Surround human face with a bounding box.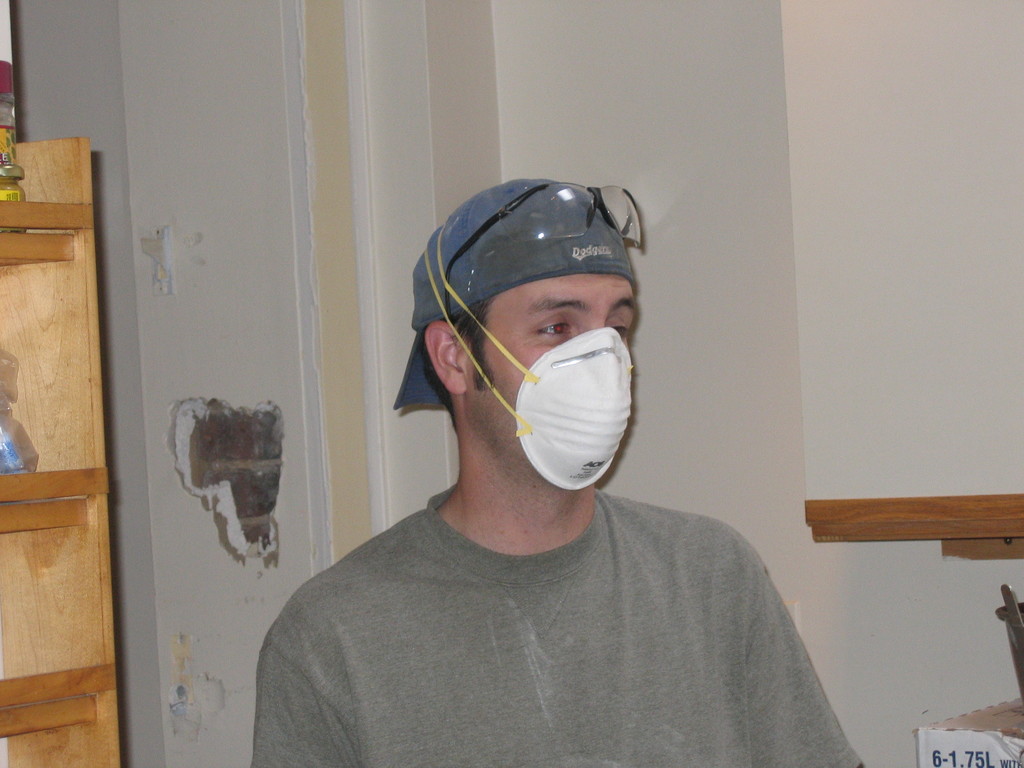
<bbox>467, 274, 636, 465</bbox>.
